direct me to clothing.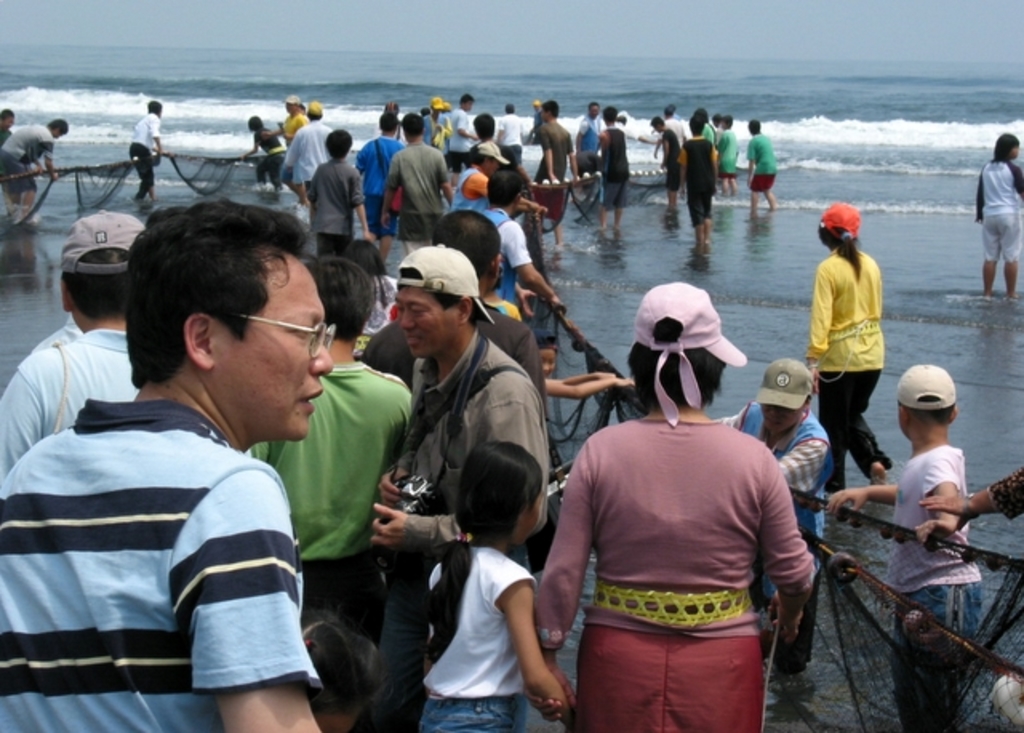
Direction: (662, 125, 674, 184).
